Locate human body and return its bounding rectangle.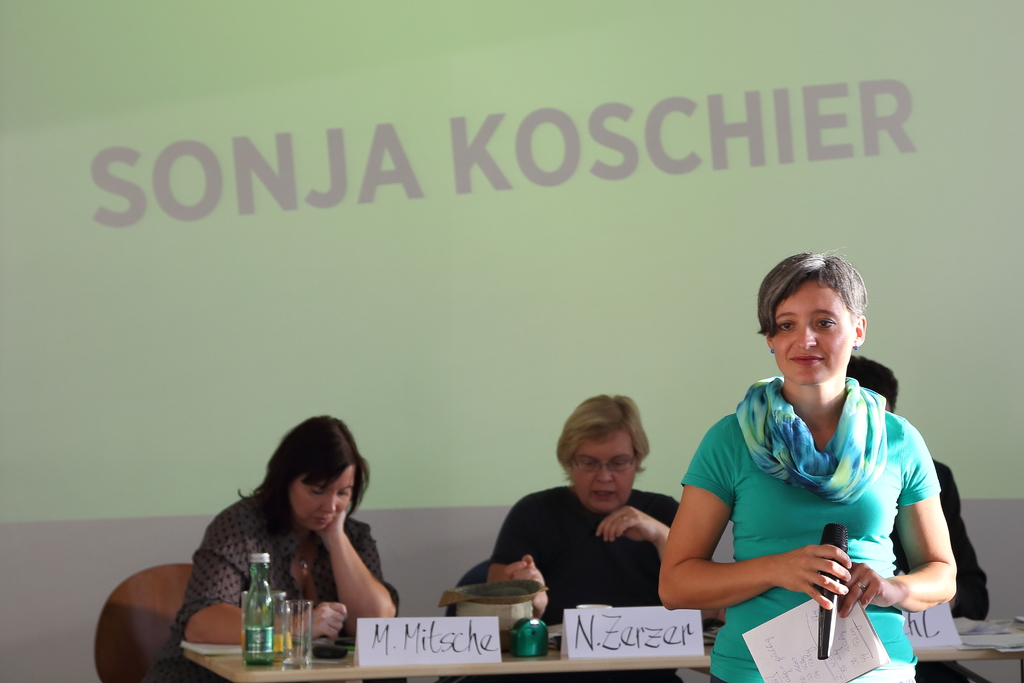
(888,458,991,623).
